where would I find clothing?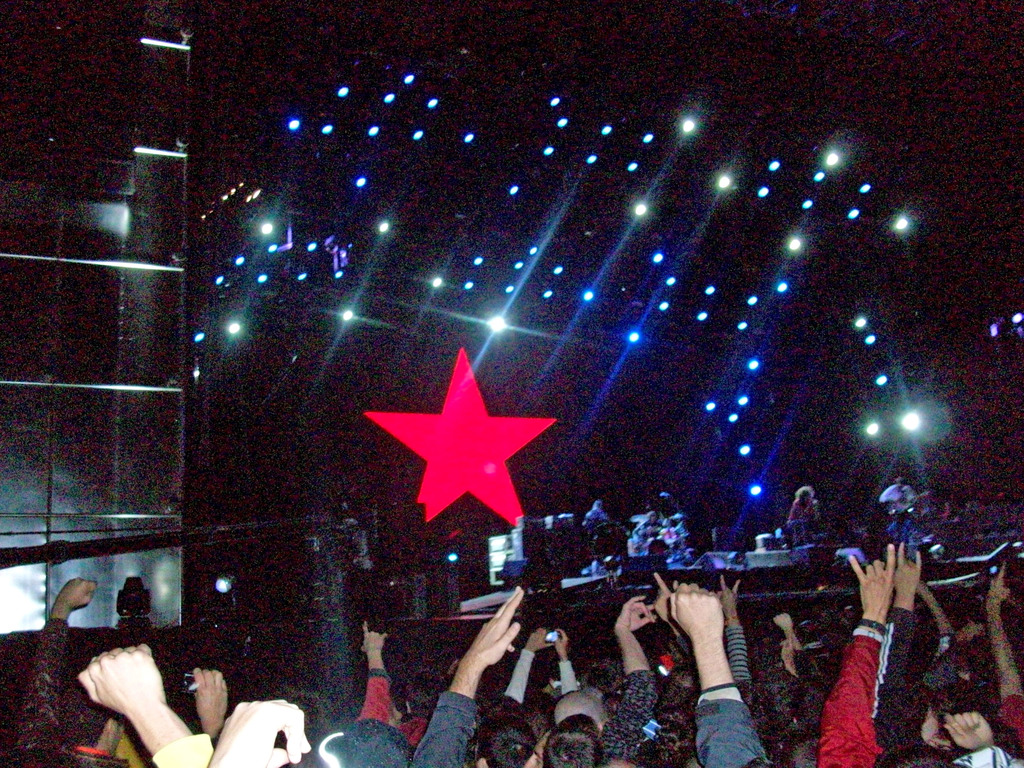
At x1=806 y1=627 x2=890 y2=767.
